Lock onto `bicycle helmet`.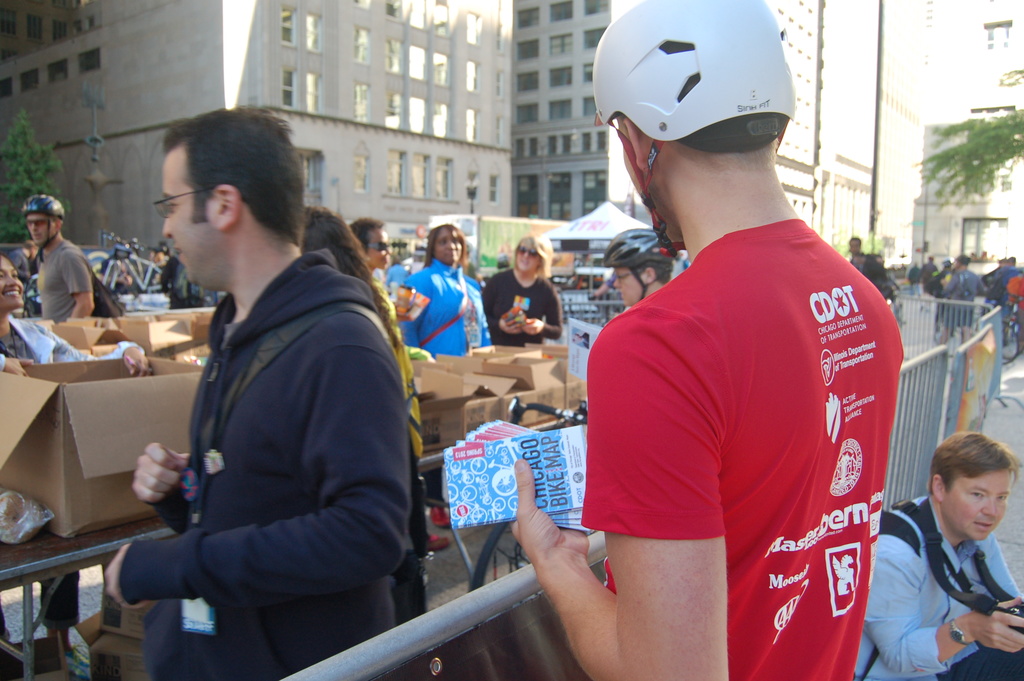
Locked: locate(17, 191, 61, 215).
